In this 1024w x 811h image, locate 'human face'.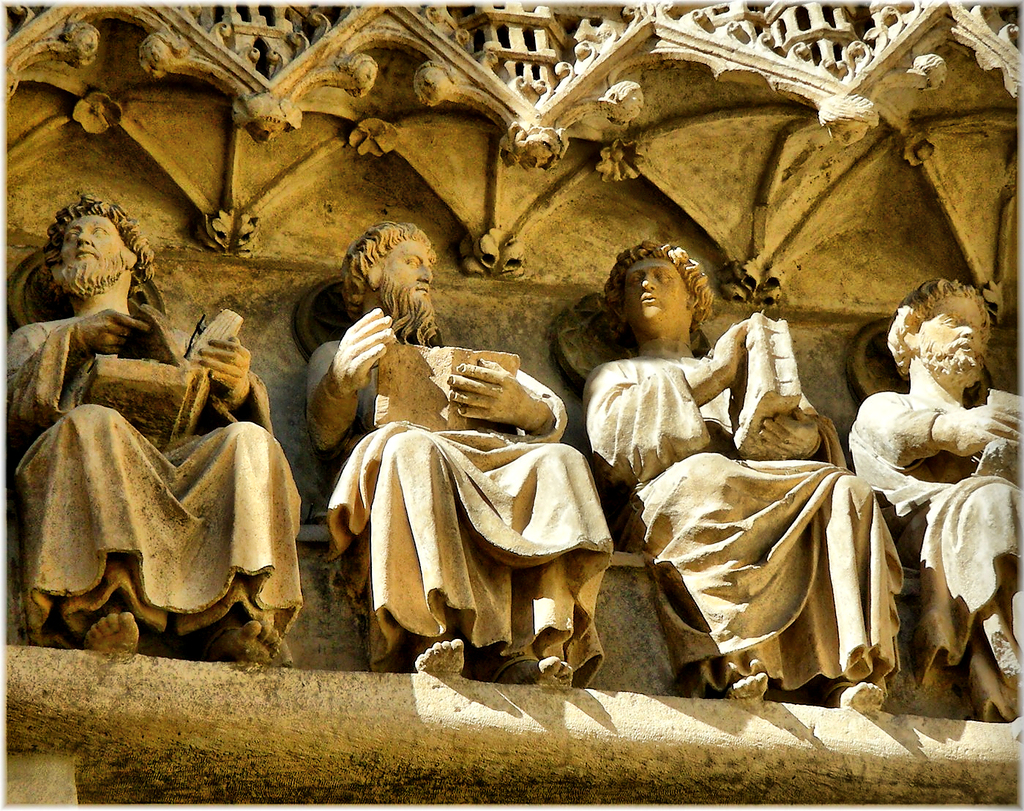
Bounding box: [x1=621, y1=253, x2=689, y2=325].
